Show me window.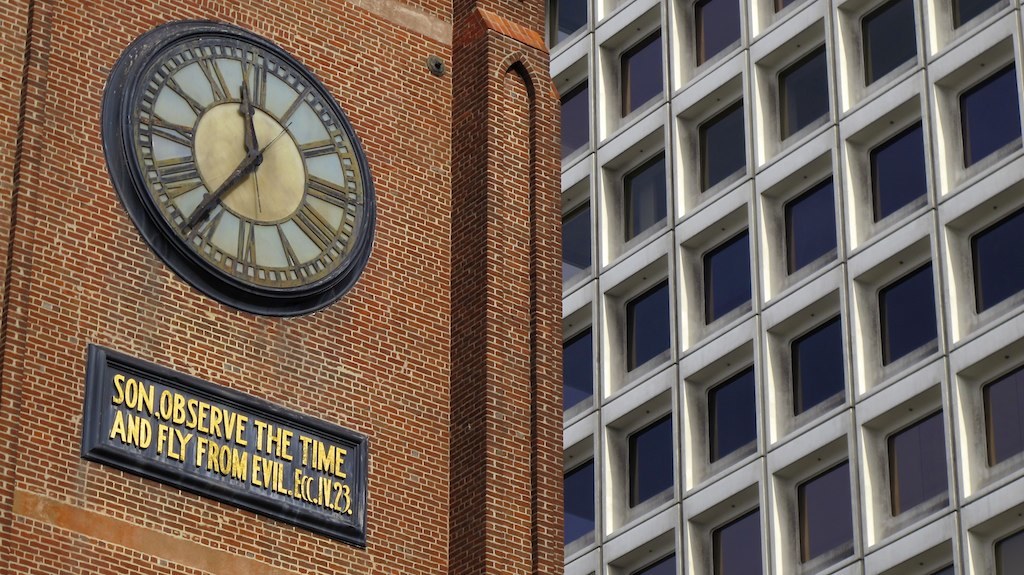
window is here: pyautogui.locateOnScreen(712, 497, 754, 574).
